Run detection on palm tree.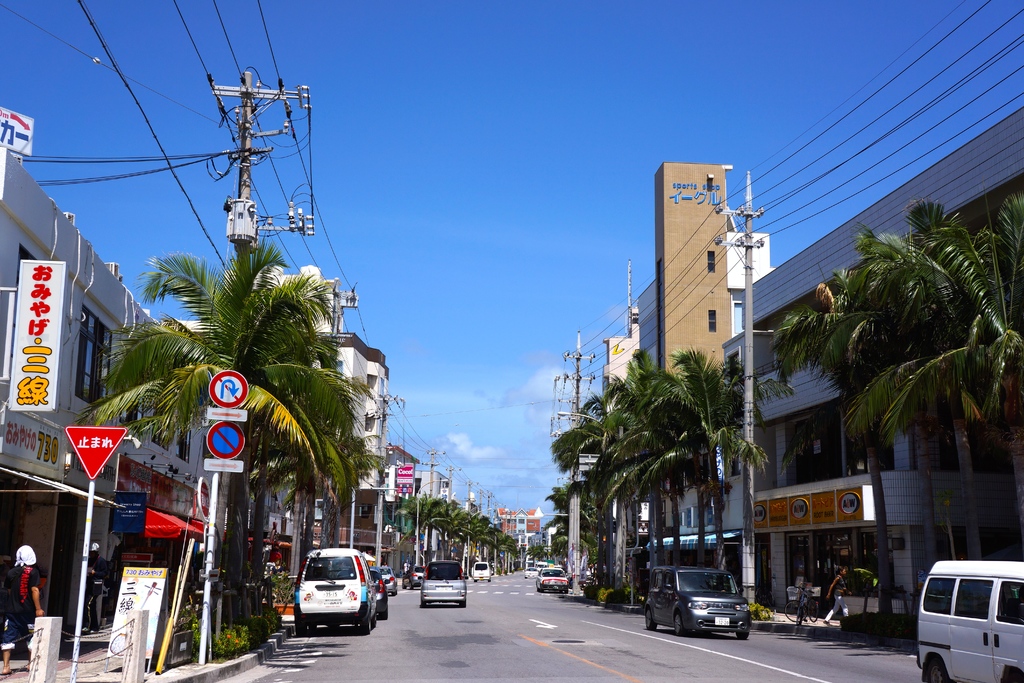
Result: <box>604,356,735,553</box>.
